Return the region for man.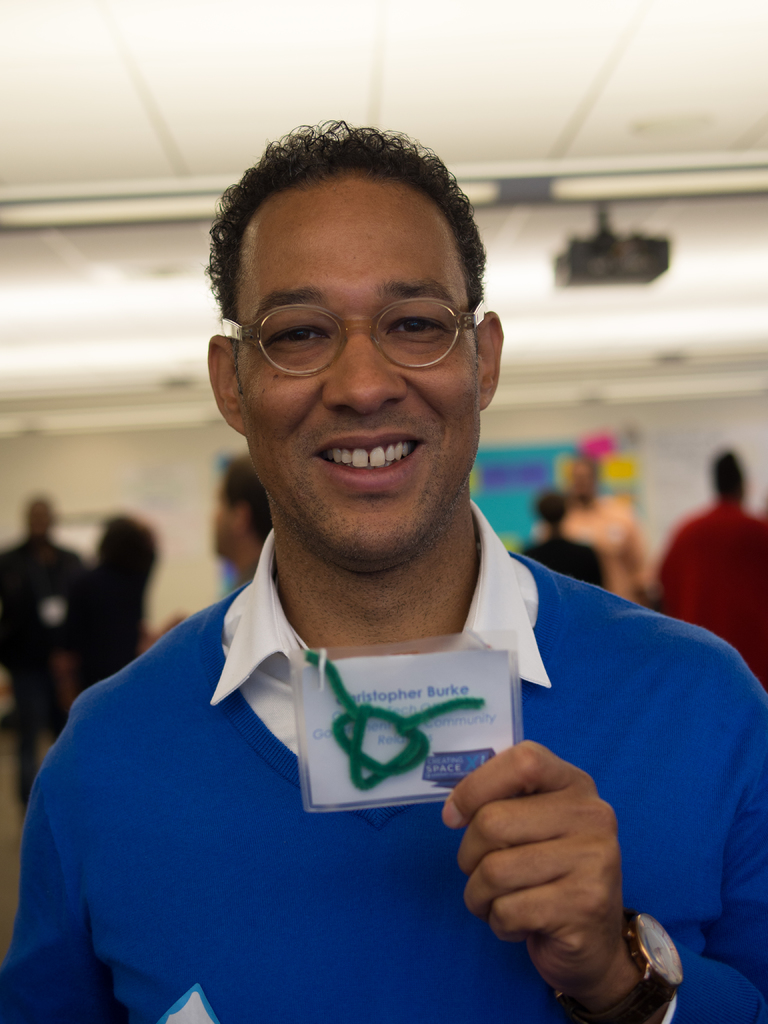
{"left": 205, "top": 435, "right": 275, "bottom": 586}.
